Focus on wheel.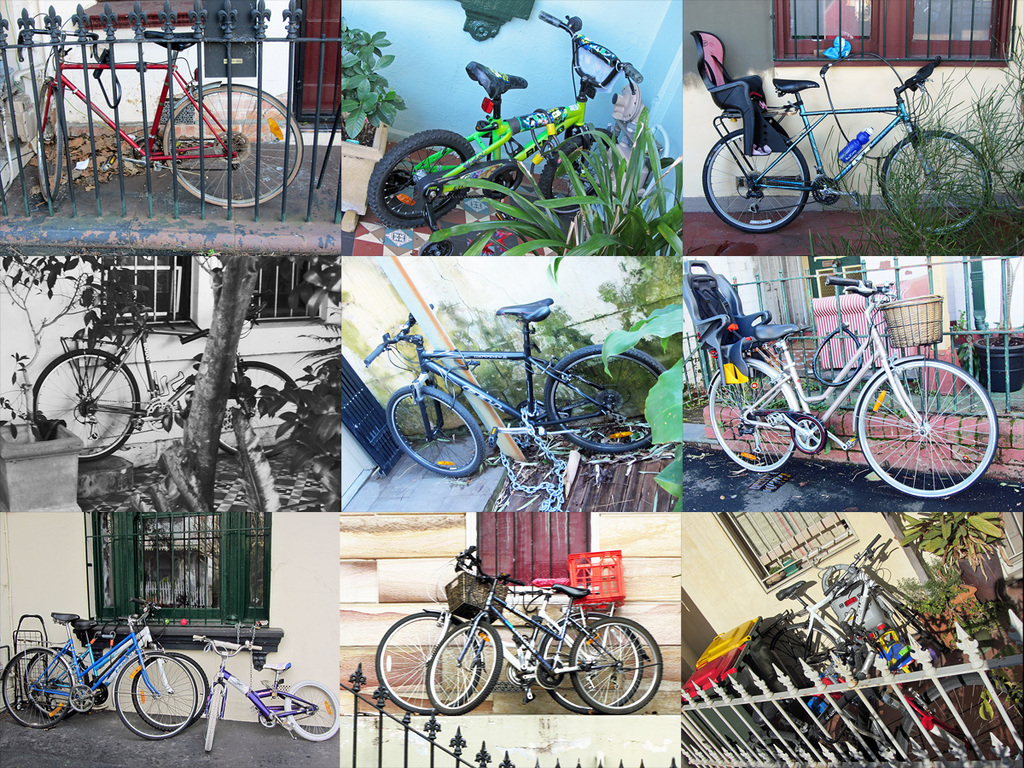
Focused at Rect(129, 655, 209, 729).
